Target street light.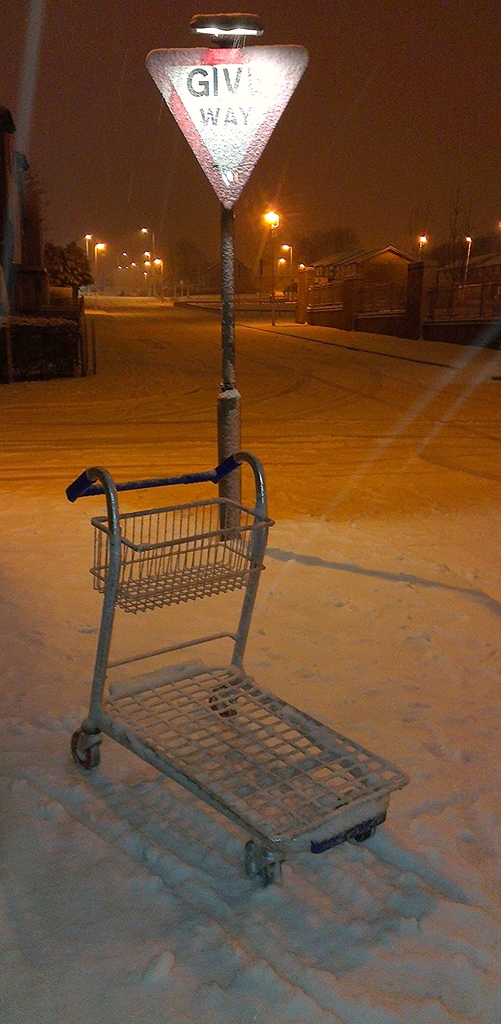
Target region: {"x1": 278, "y1": 243, "x2": 294, "y2": 301}.
